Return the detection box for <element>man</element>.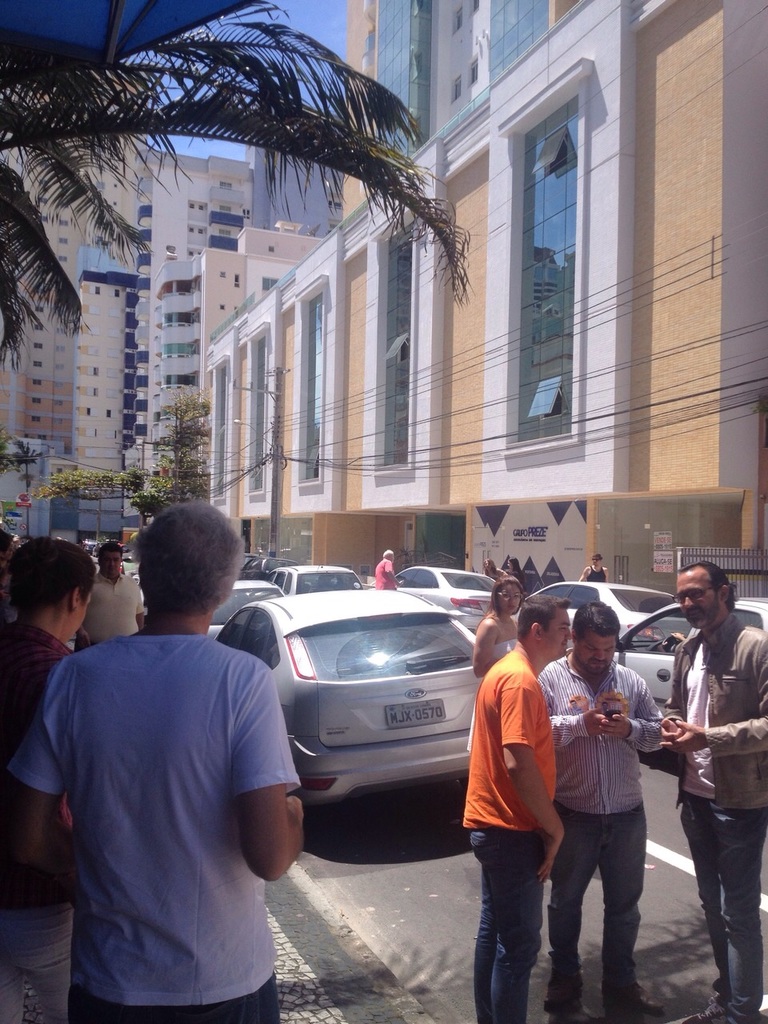
<region>376, 549, 404, 590</region>.
